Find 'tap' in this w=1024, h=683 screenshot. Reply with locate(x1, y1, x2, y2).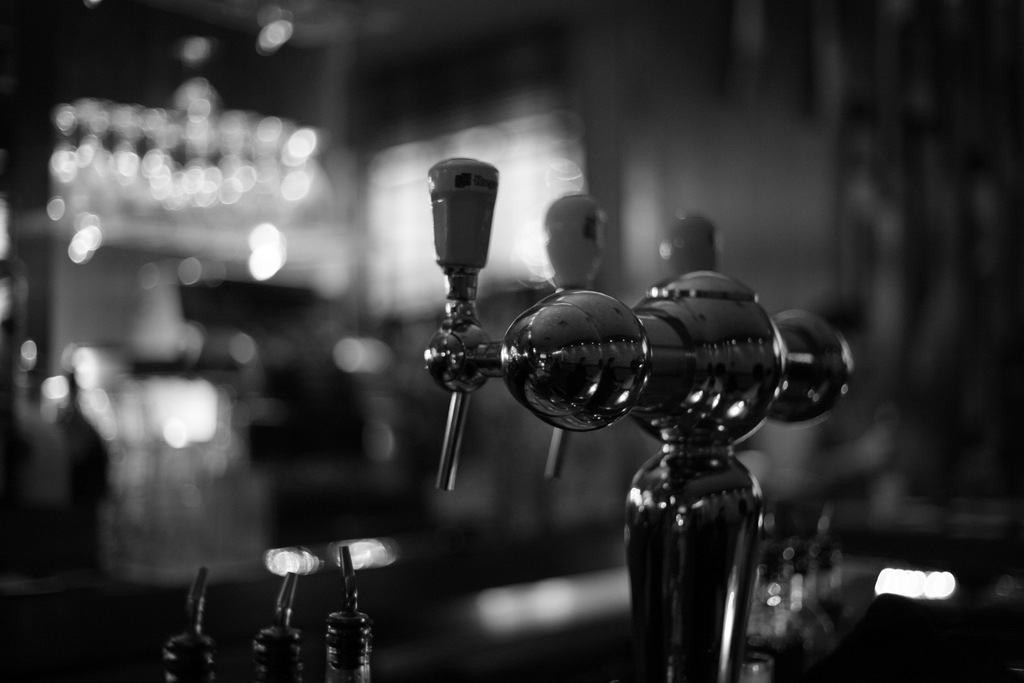
locate(323, 547, 372, 682).
